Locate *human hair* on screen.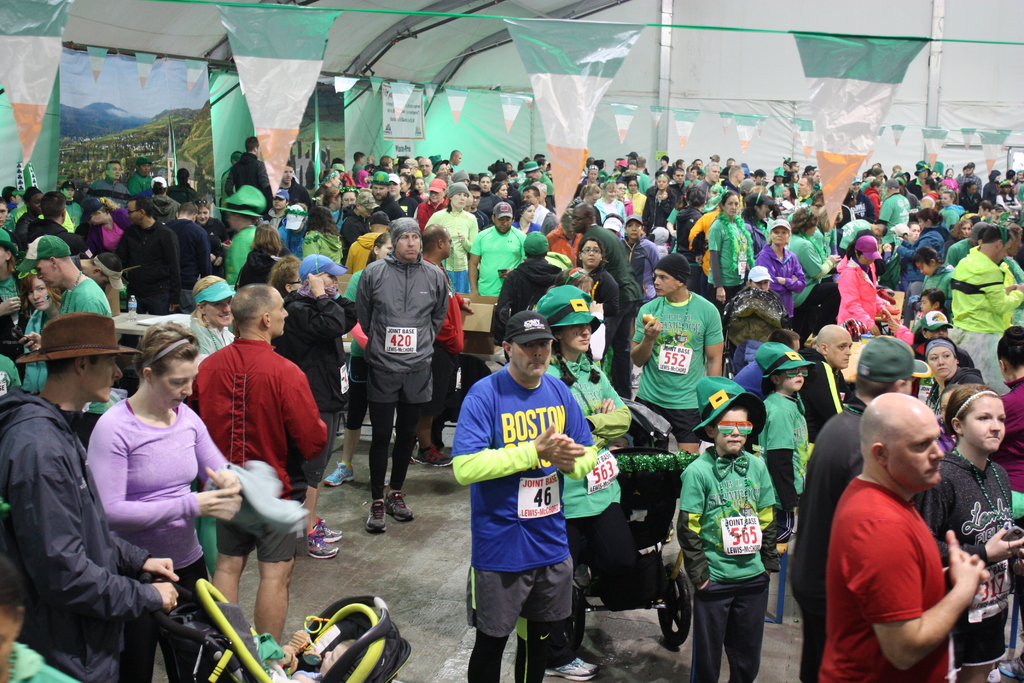
On screen at crop(255, 218, 291, 267).
